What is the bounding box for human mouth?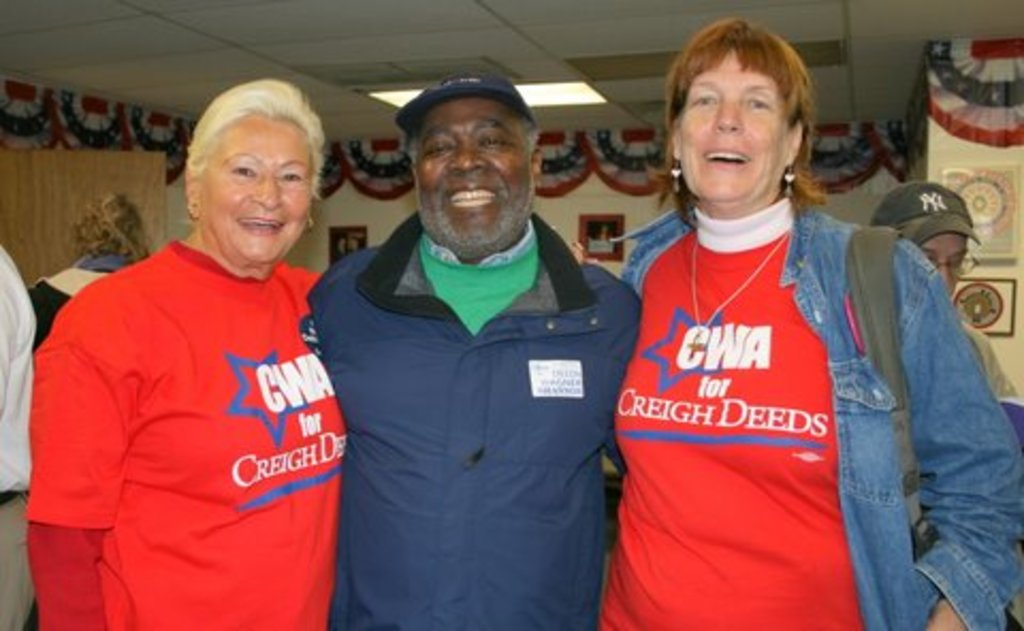
[left=448, top=179, right=503, bottom=207].
